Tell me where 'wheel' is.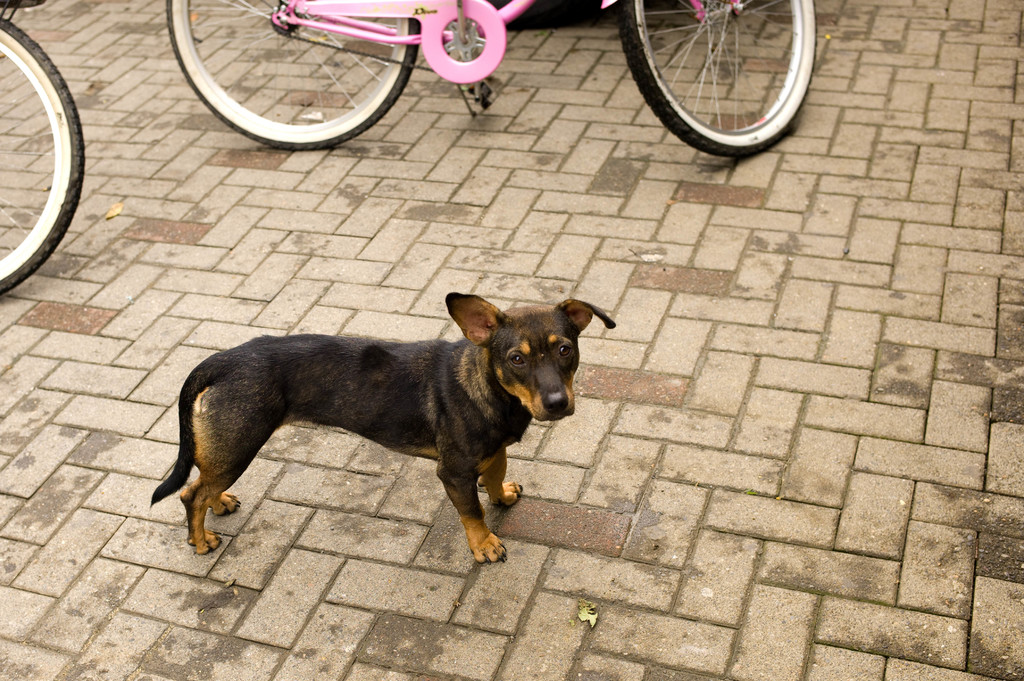
'wheel' is at {"left": 614, "top": 0, "right": 812, "bottom": 160}.
